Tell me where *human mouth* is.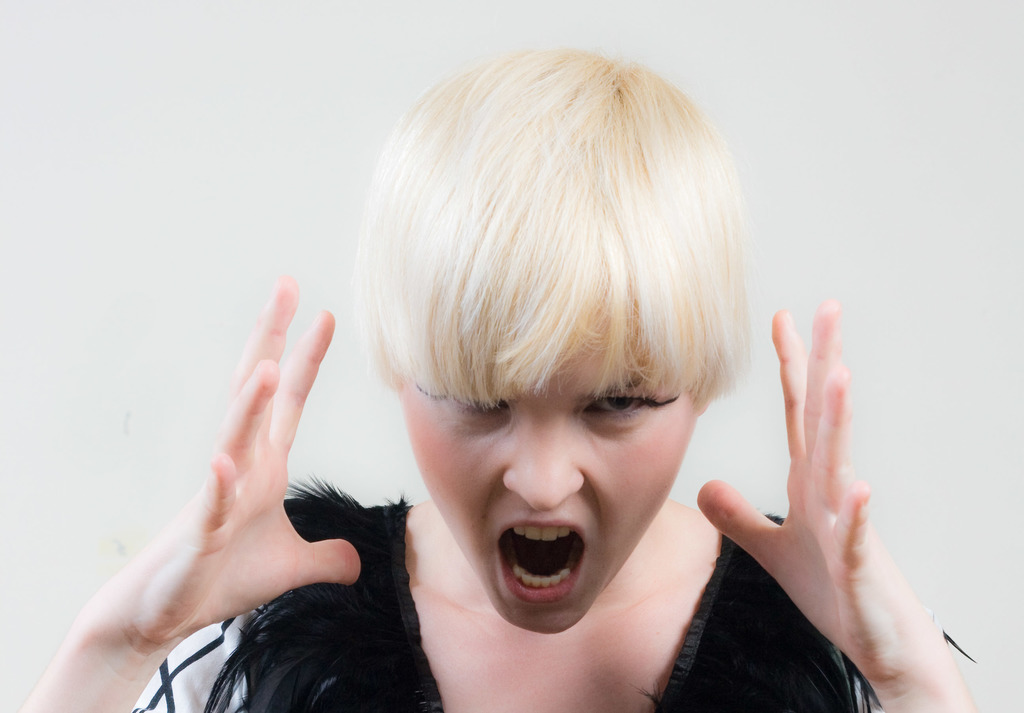
*human mouth* is at bbox=[497, 520, 586, 606].
